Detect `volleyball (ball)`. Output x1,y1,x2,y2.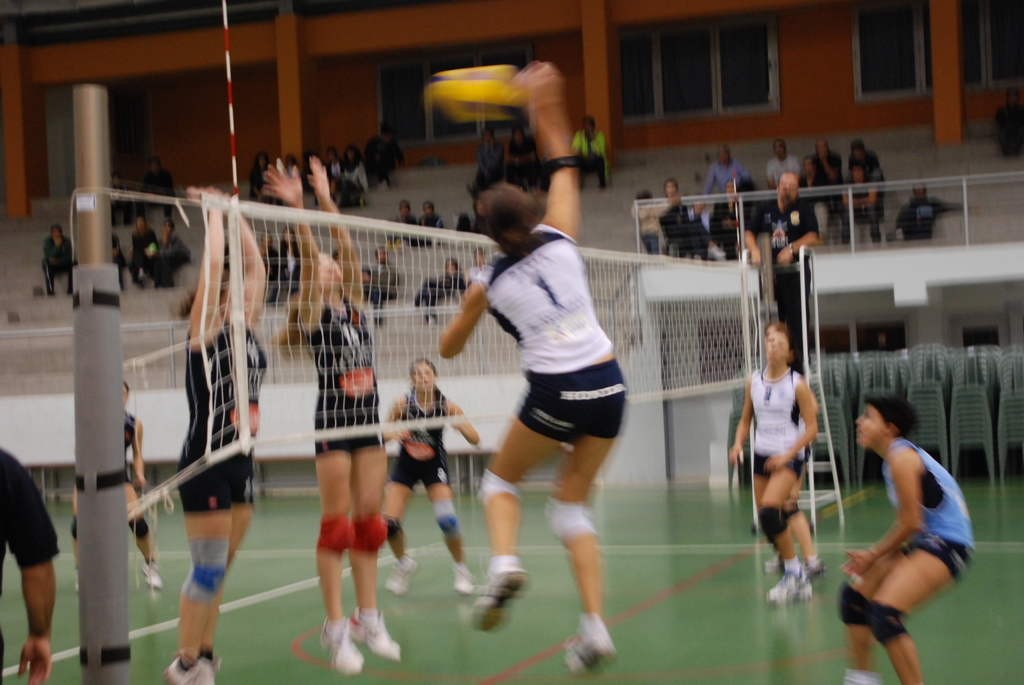
420,64,529,125.
